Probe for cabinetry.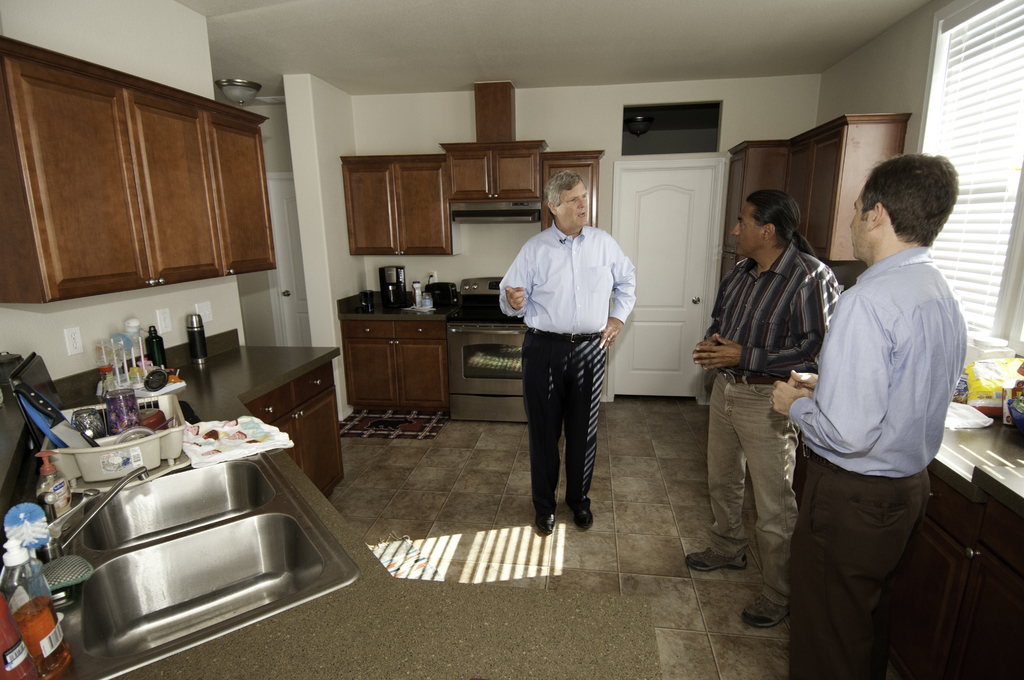
Probe result: BBox(442, 147, 497, 198).
